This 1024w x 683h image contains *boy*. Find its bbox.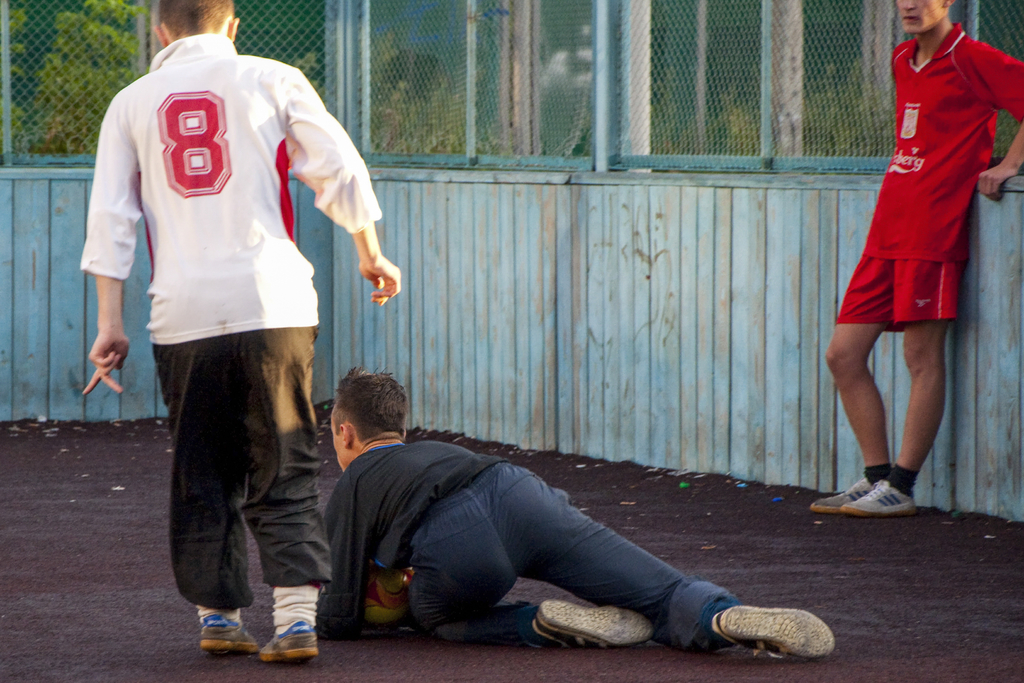
l=81, t=0, r=408, b=661.
